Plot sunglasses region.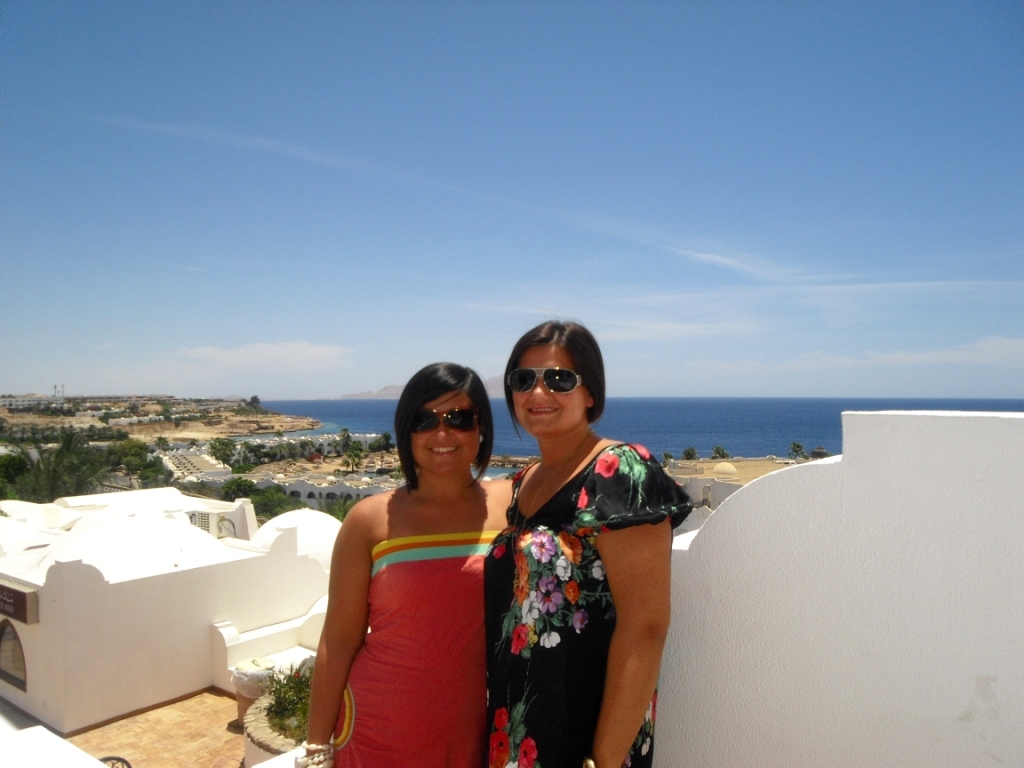
Plotted at select_region(508, 372, 580, 392).
